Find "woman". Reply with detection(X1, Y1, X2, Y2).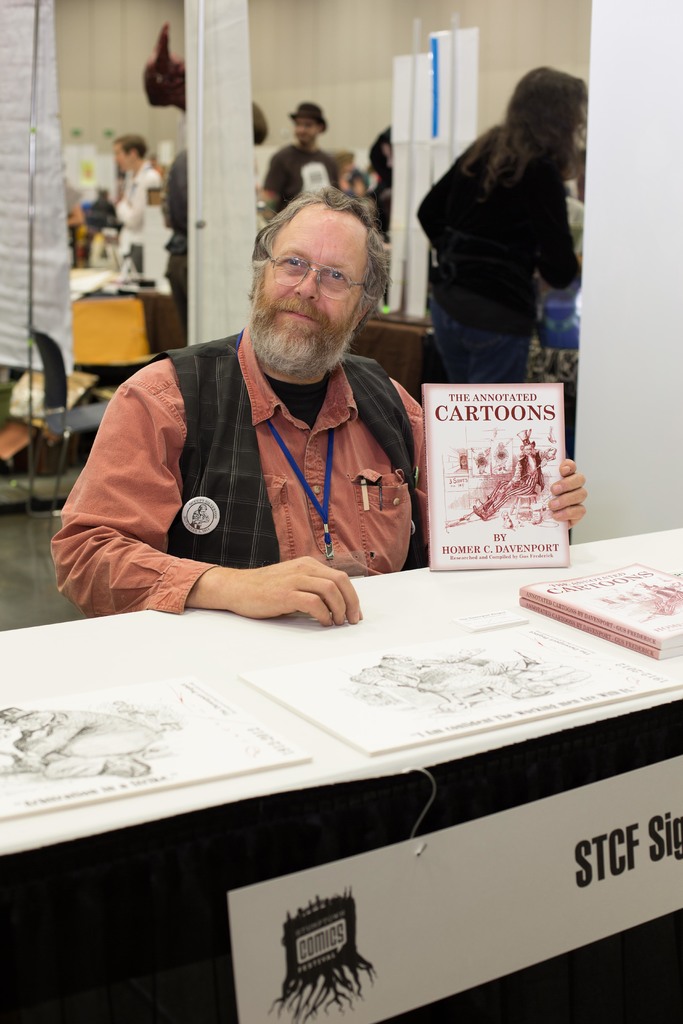
detection(471, 436, 555, 522).
